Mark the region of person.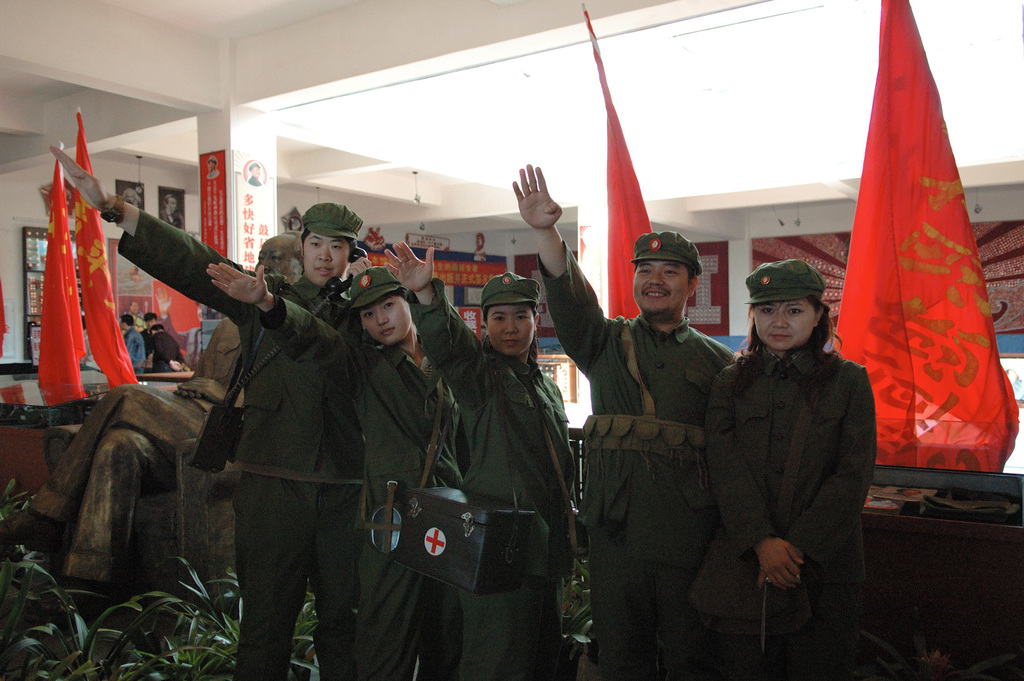
Region: <region>701, 238, 886, 661</region>.
